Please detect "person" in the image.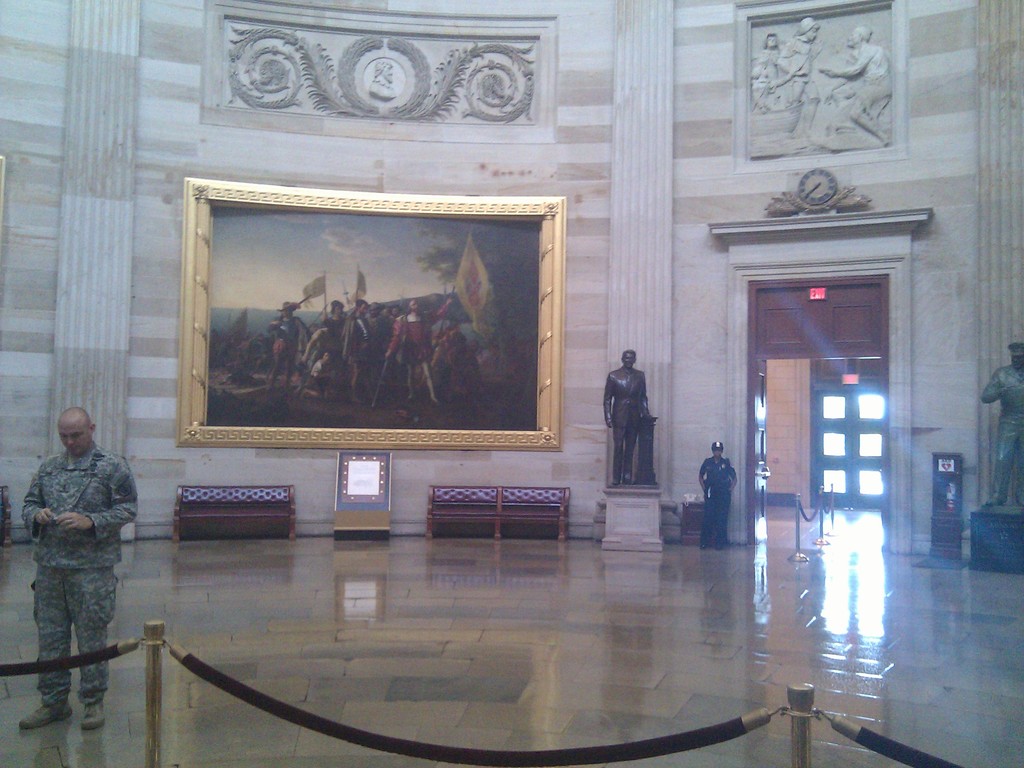
Rect(603, 347, 658, 479).
